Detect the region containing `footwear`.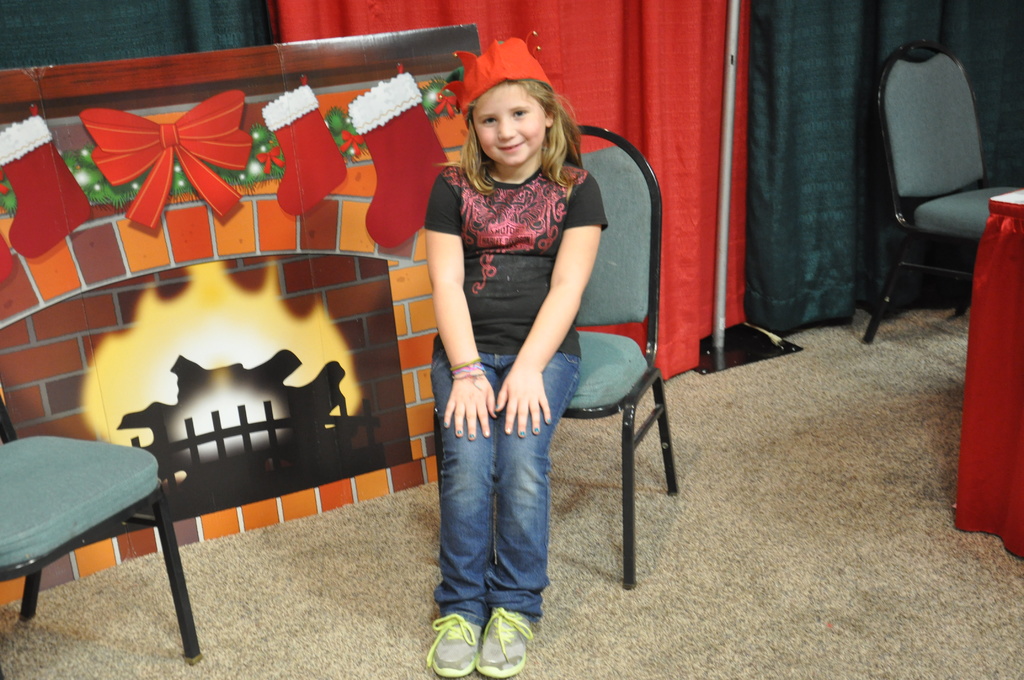
bbox=[481, 603, 534, 677].
